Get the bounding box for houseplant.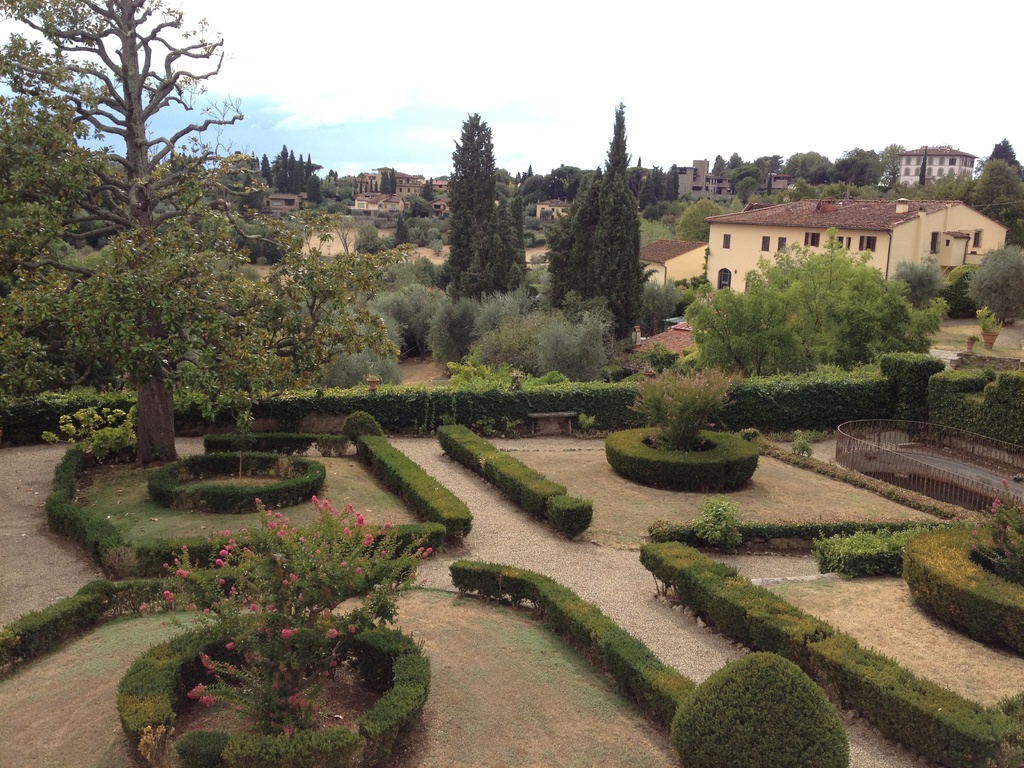
BBox(965, 331, 981, 352).
